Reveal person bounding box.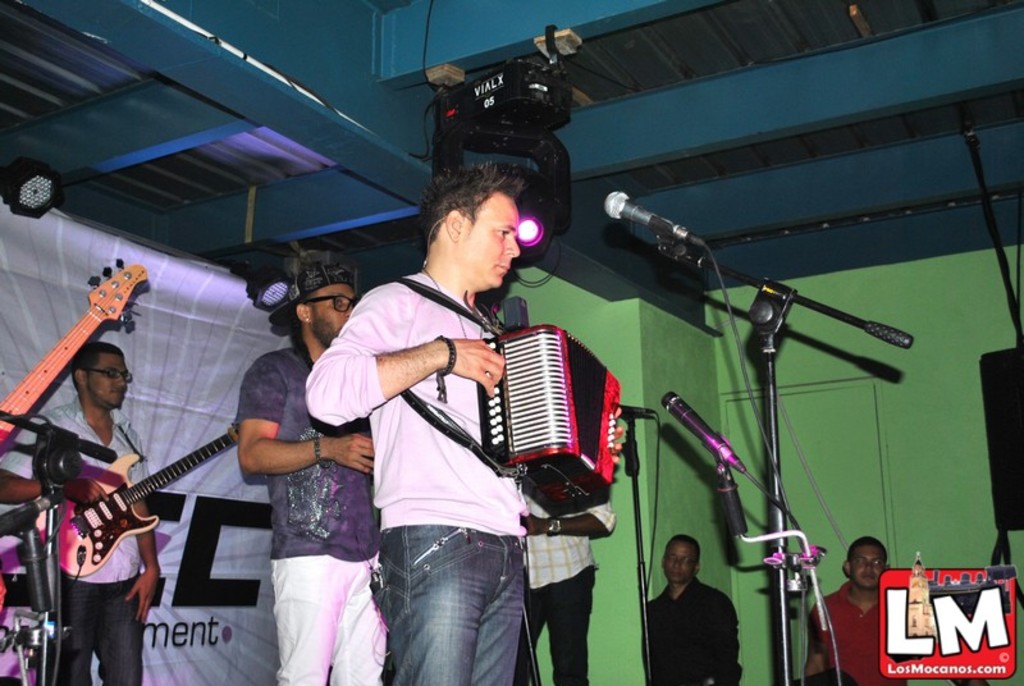
Revealed: BBox(803, 530, 908, 685).
